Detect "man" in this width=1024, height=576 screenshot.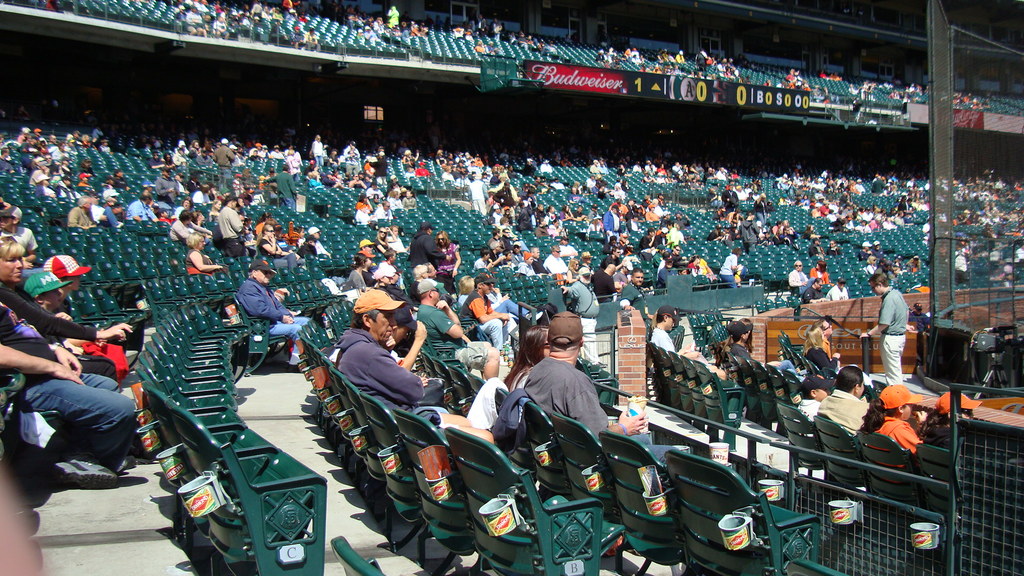
Detection: (639,228,653,257).
